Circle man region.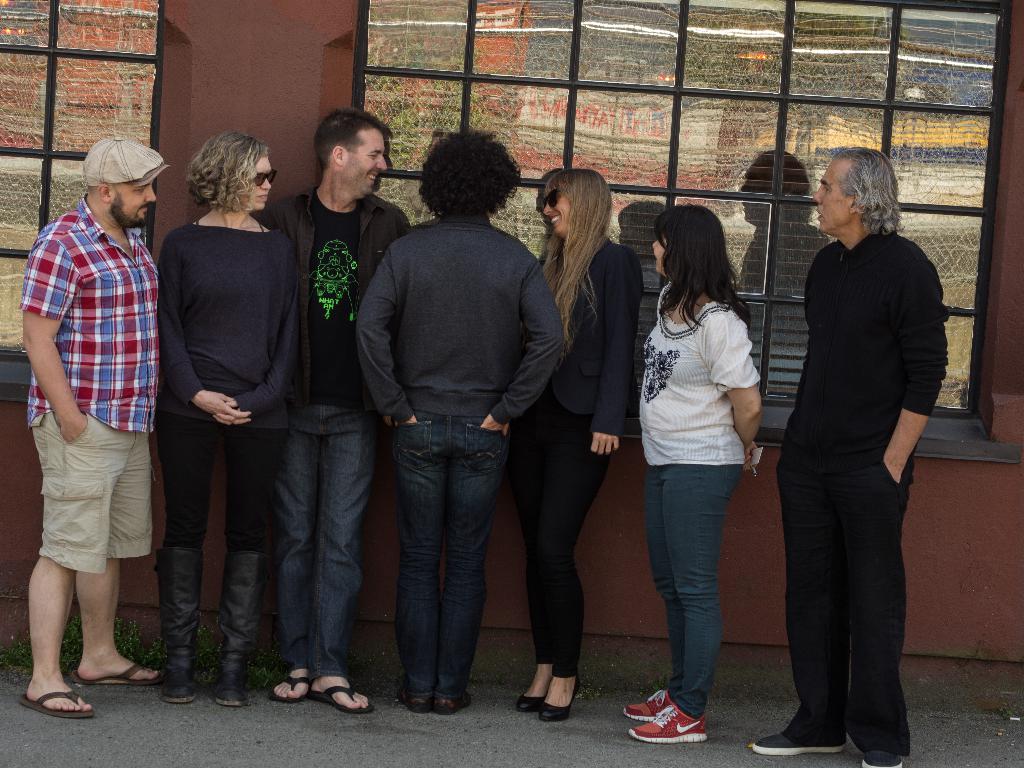
Region: locate(15, 132, 168, 717).
